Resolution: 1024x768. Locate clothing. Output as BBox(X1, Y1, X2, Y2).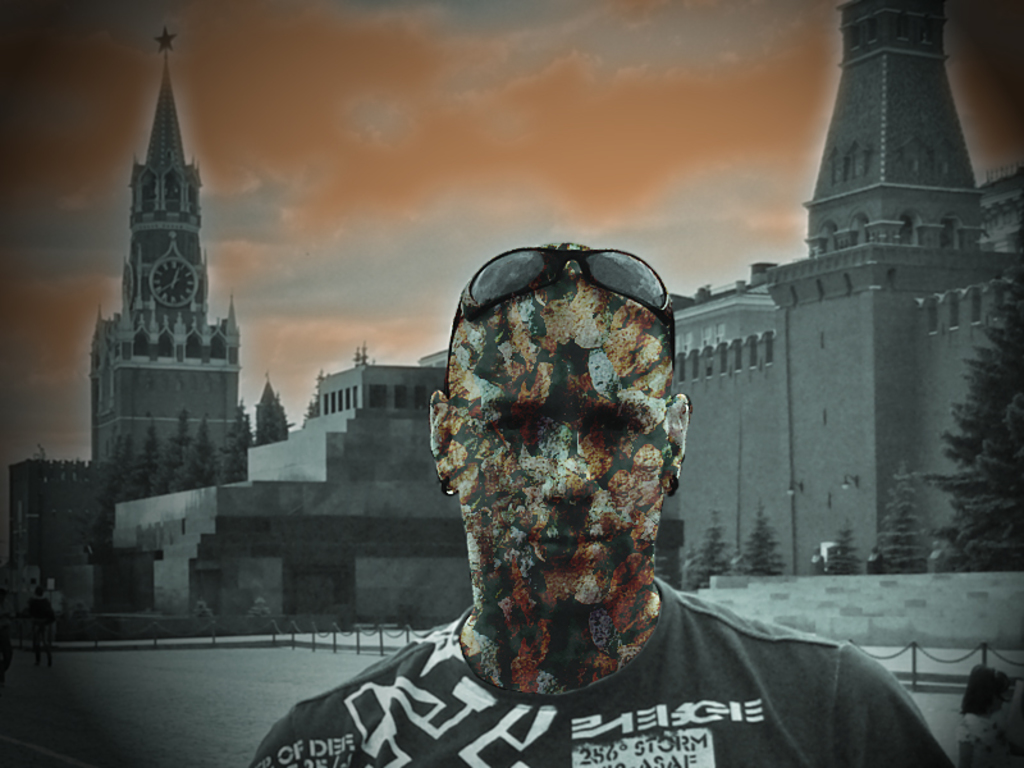
BBox(236, 531, 954, 756).
